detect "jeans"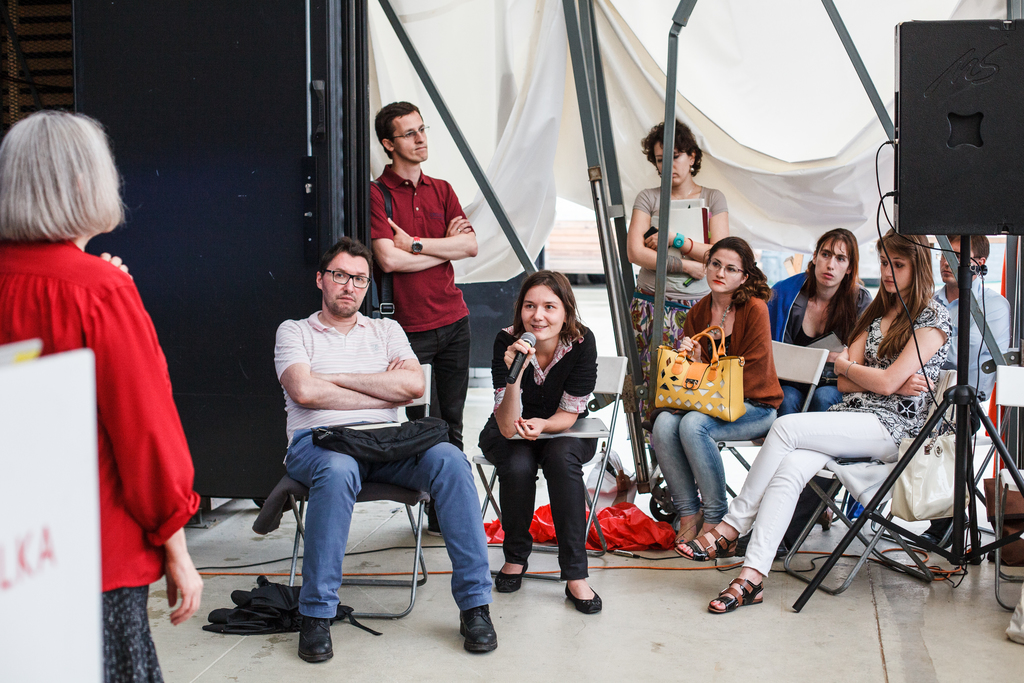
646/400/776/519
